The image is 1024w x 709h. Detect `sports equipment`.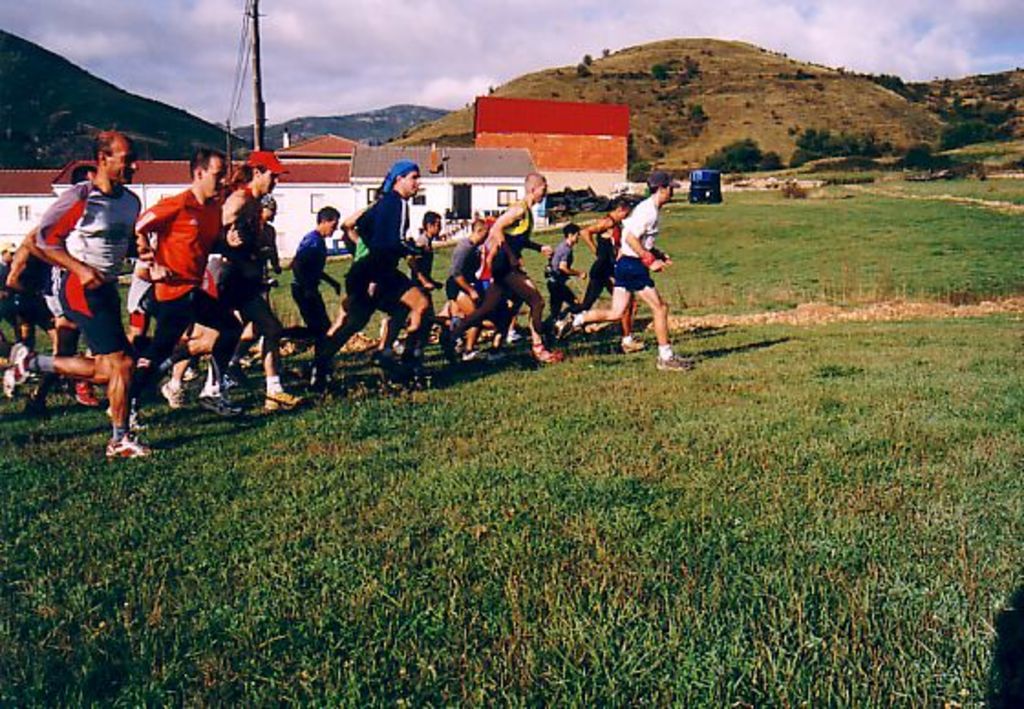
Detection: <region>157, 380, 190, 413</region>.
